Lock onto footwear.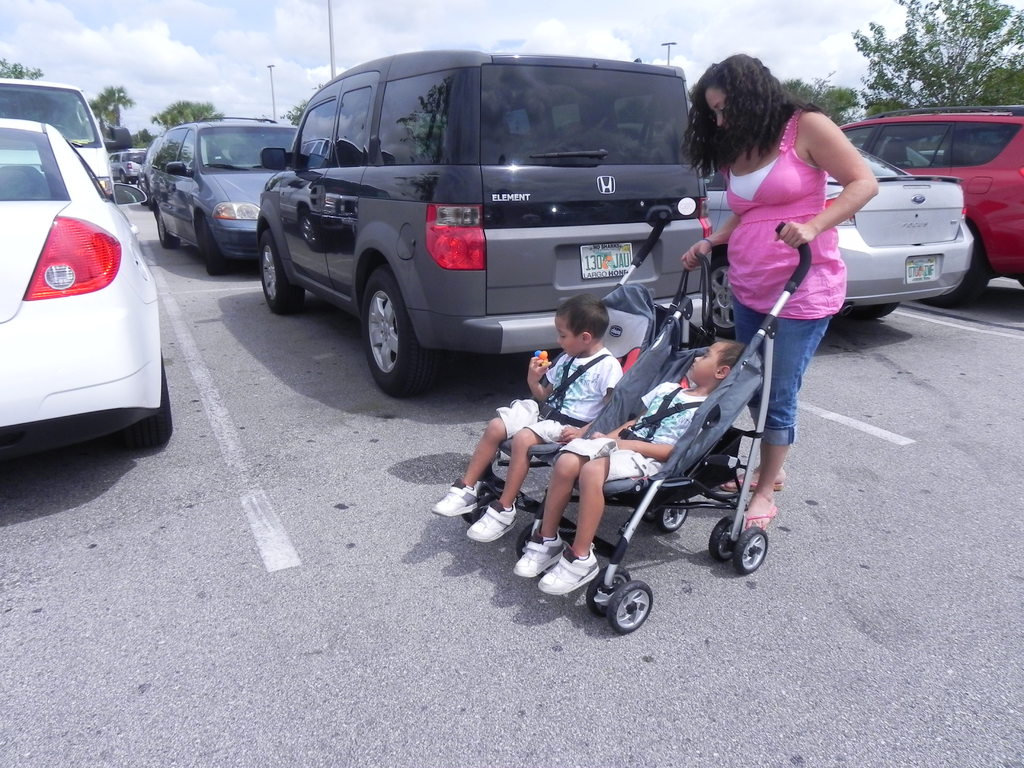
Locked: <bbox>746, 506, 779, 536</bbox>.
